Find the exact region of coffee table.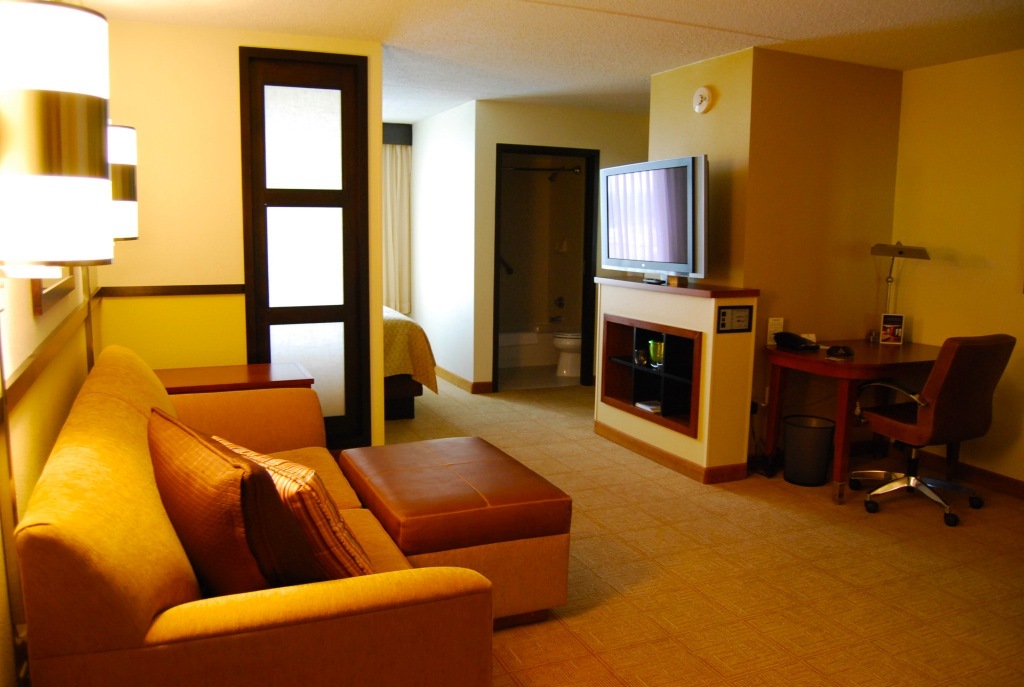
Exact region: [left=769, top=328, right=938, bottom=505].
